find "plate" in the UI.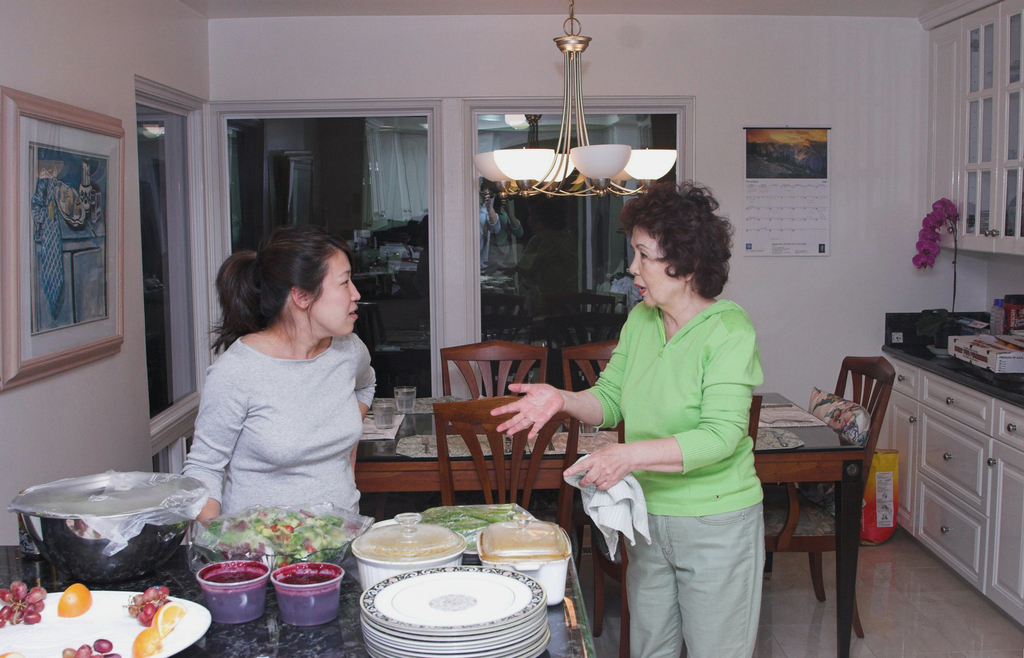
UI element at 0/585/214/657.
